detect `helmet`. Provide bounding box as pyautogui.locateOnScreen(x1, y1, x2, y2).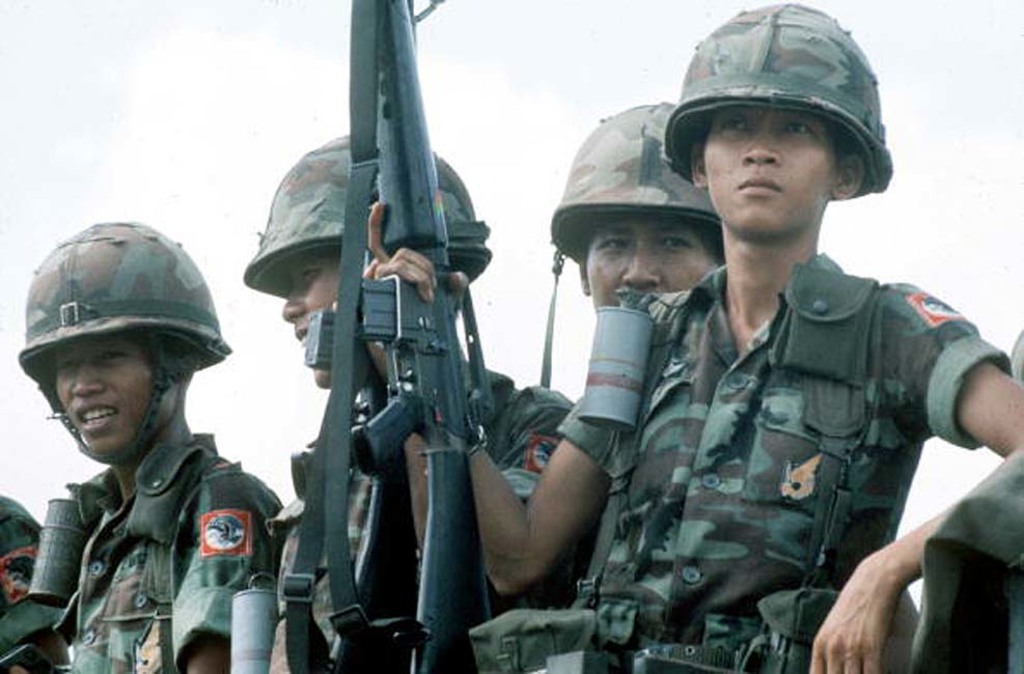
pyautogui.locateOnScreen(664, 0, 894, 201).
